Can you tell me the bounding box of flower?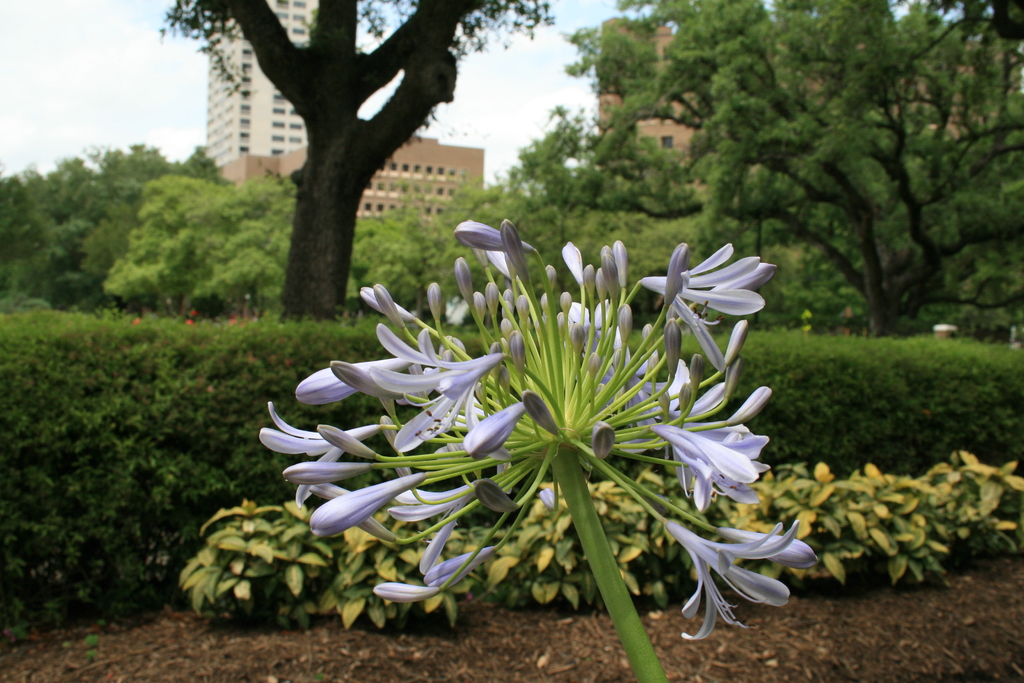
Rect(590, 423, 616, 457).
